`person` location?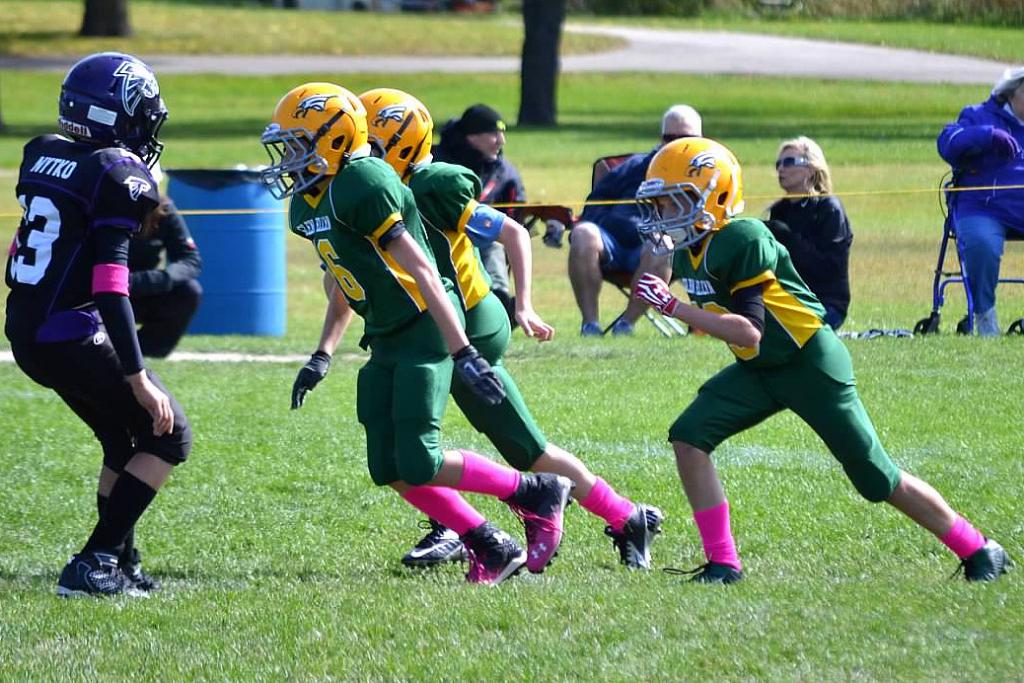
bbox(18, 26, 188, 621)
